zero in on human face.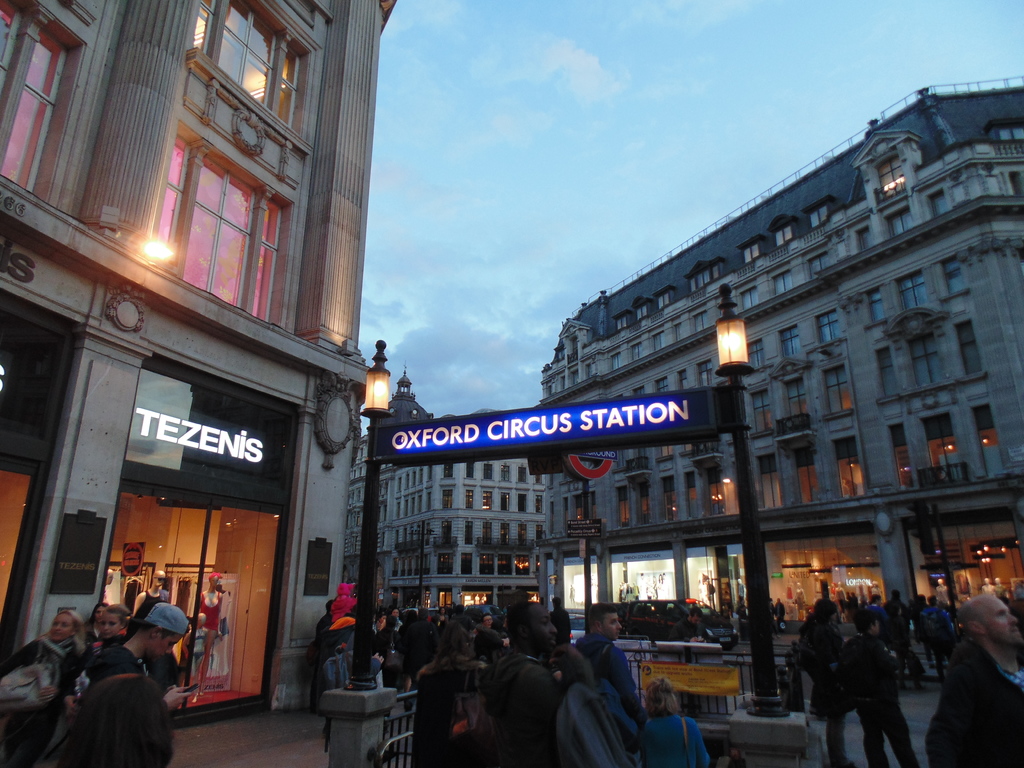
Zeroed in: region(51, 614, 71, 642).
